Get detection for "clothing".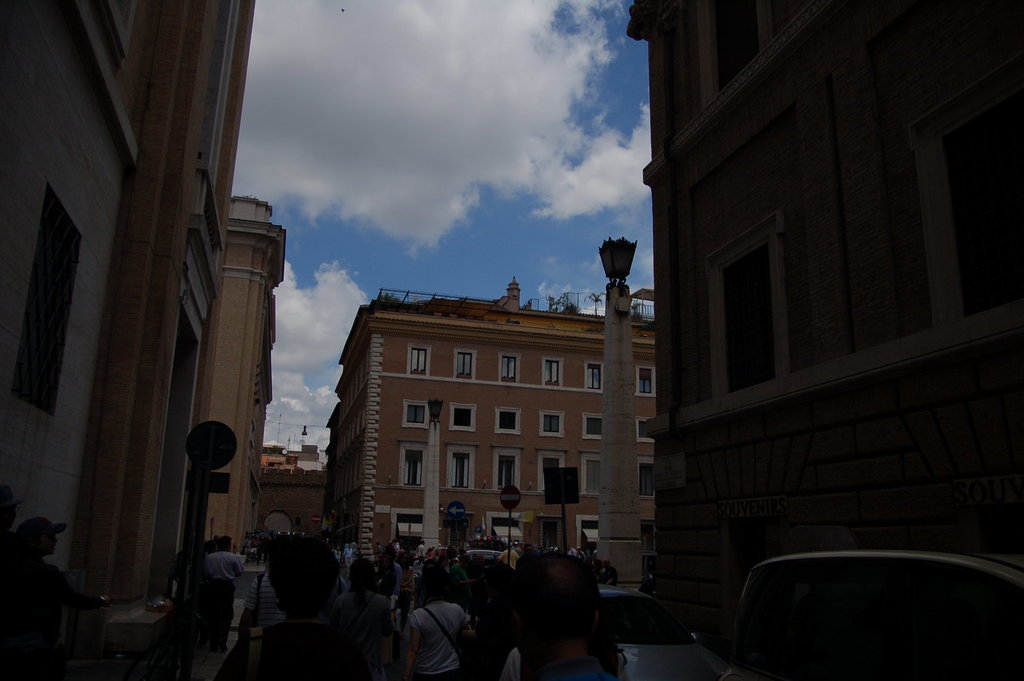
Detection: BBox(259, 533, 269, 563).
